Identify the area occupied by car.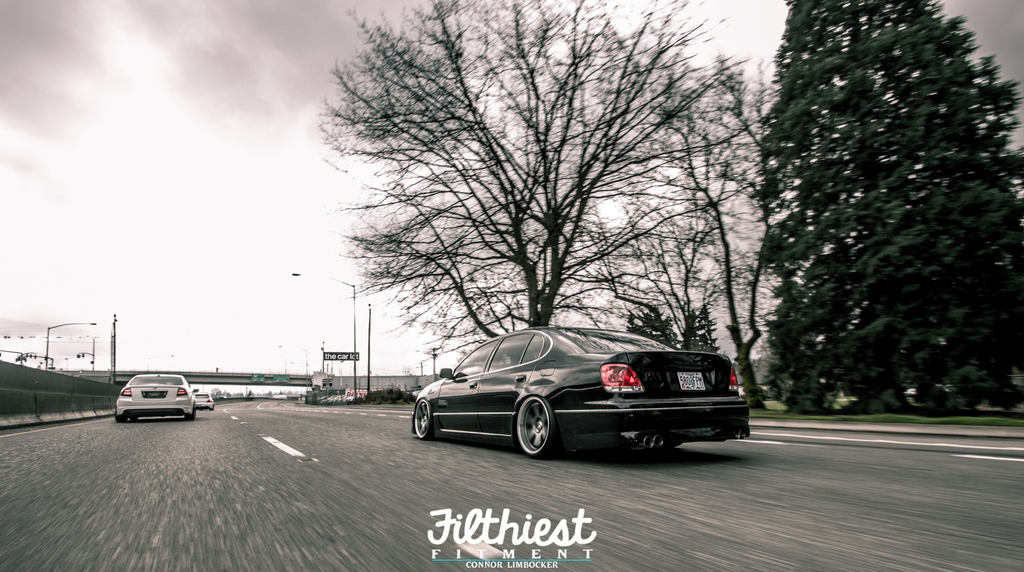
Area: detection(111, 369, 199, 423).
